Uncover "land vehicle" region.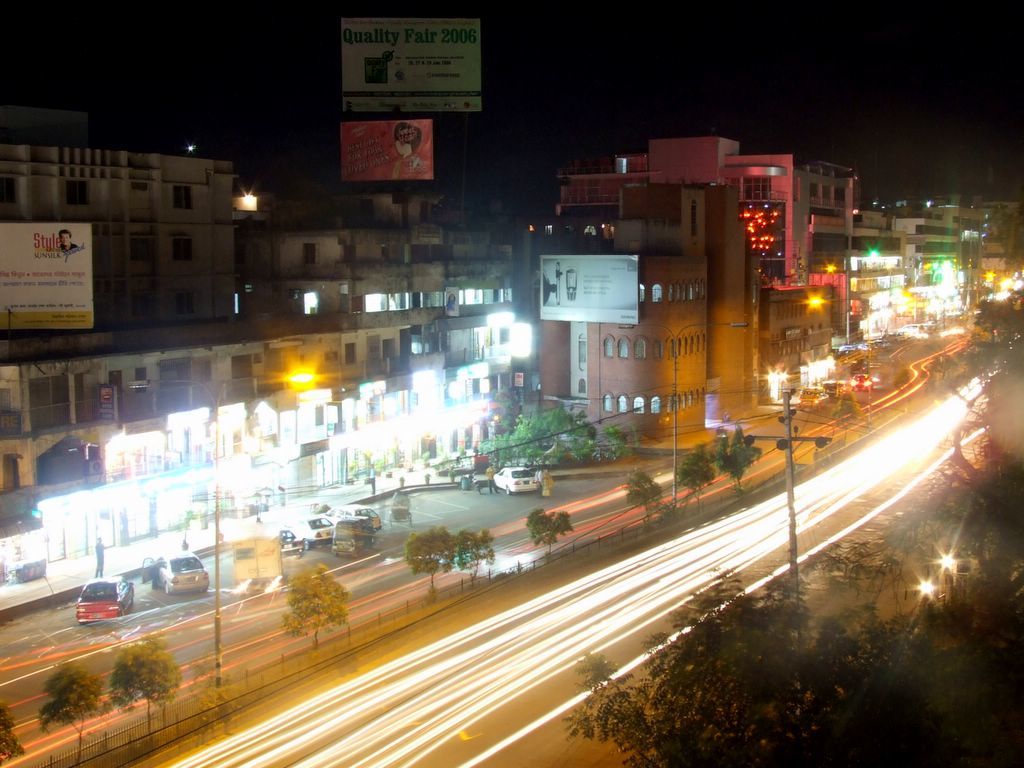
Uncovered: left=497, top=466, right=541, bottom=489.
